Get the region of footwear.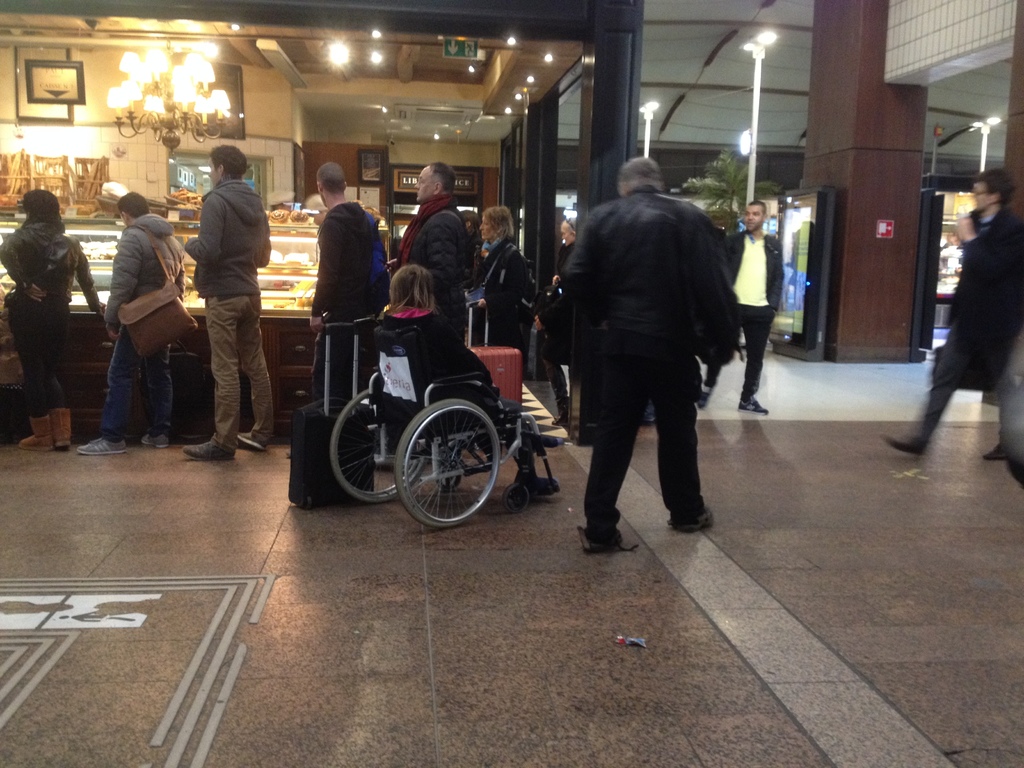
[left=641, top=404, right=655, bottom=426].
